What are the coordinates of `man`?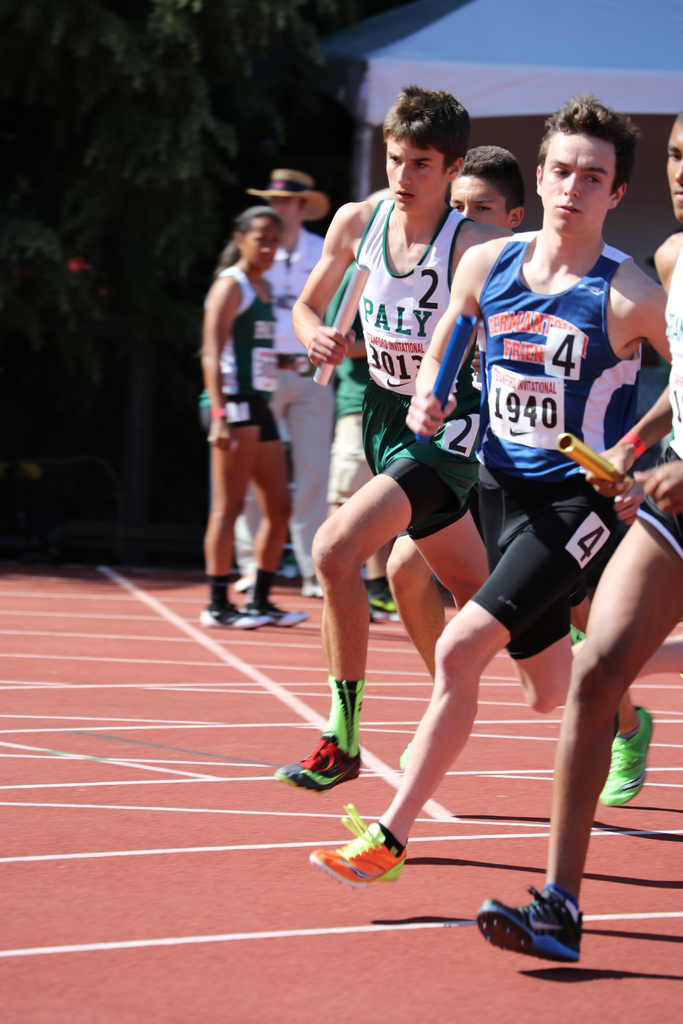
{"left": 267, "top": 81, "right": 518, "bottom": 792}.
